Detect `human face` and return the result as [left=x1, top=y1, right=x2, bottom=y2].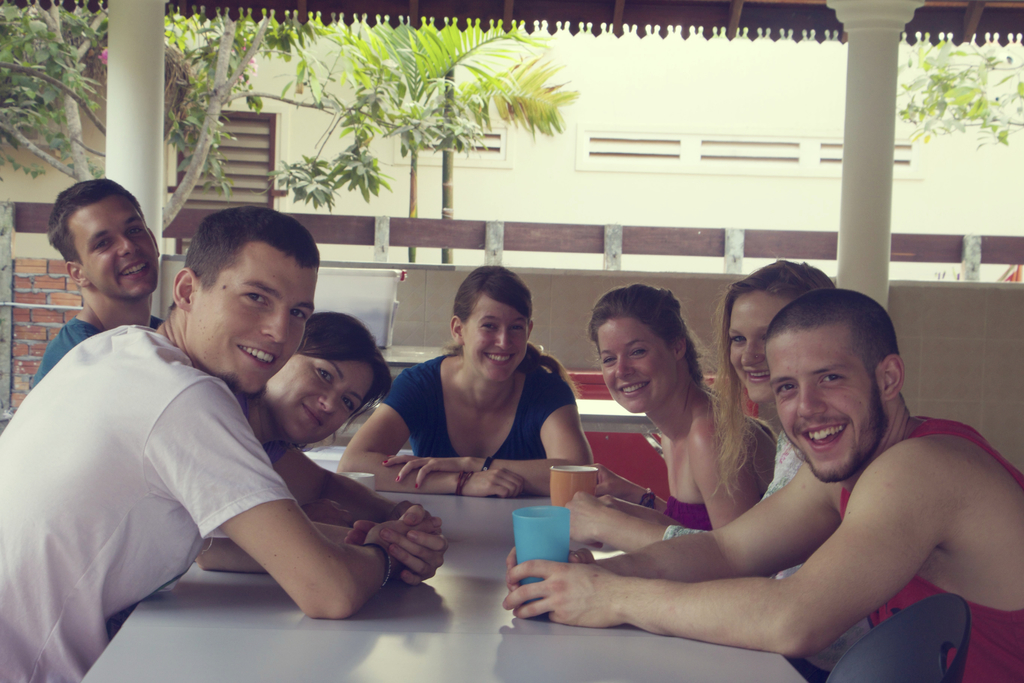
[left=463, top=293, right=527, bottom=377].
